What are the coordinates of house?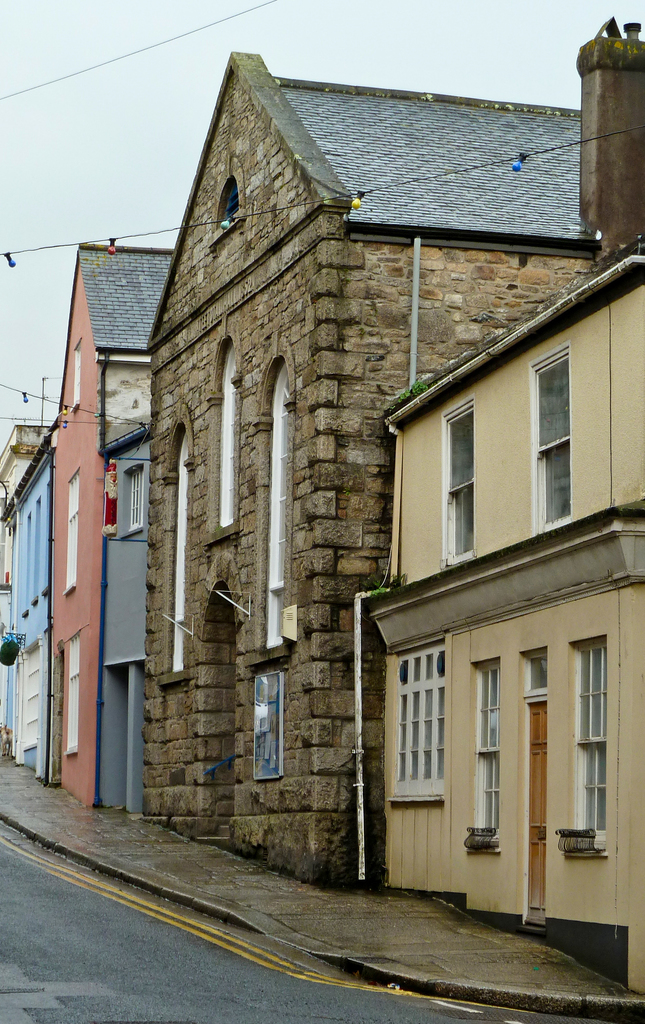
[47,239,180,811].
